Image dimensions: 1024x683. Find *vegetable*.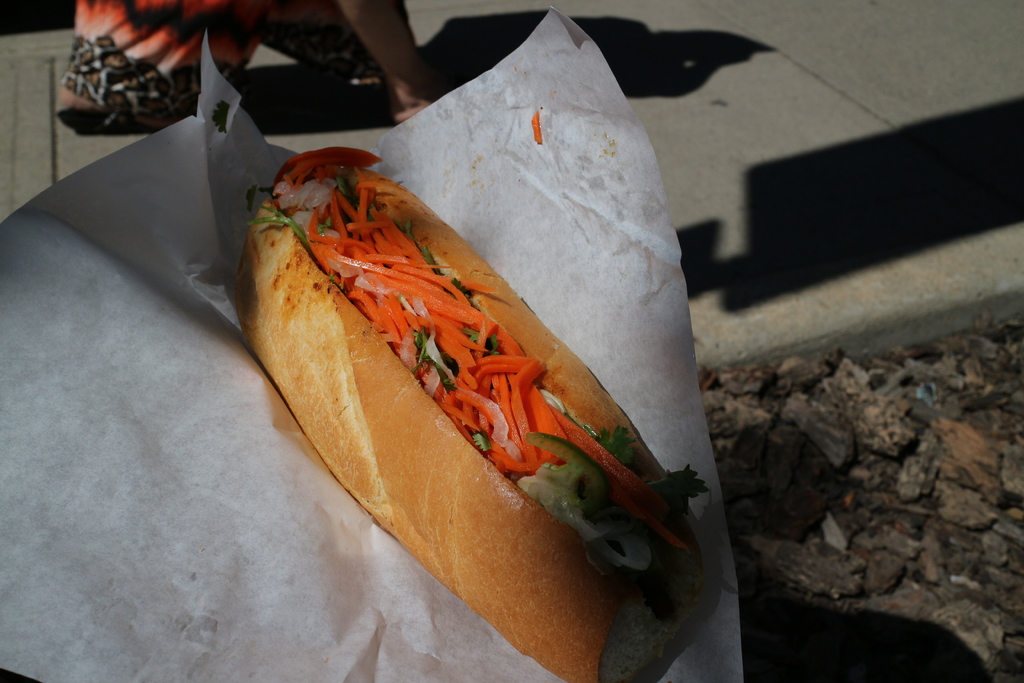
[511, 359, 545, 461].
